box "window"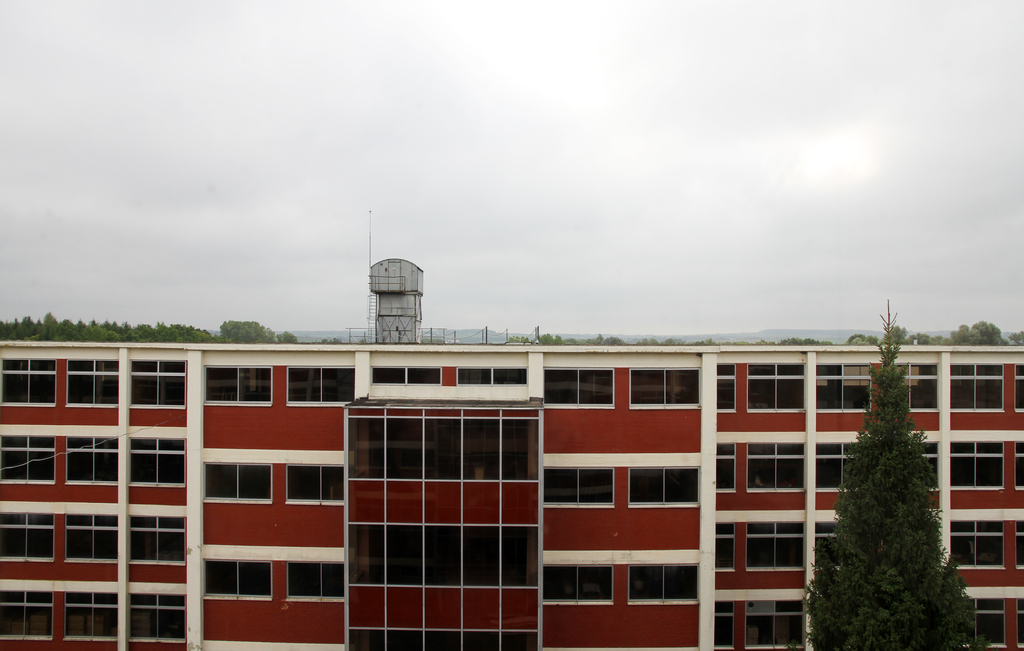
[1018, 367, 1023, 410]
